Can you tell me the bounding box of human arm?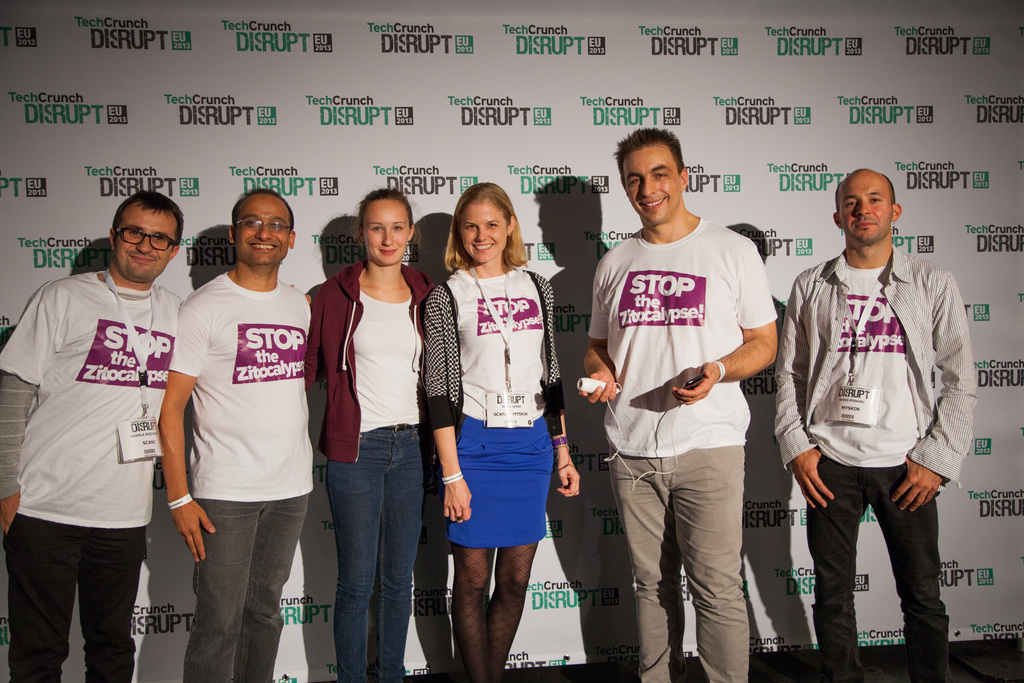
<box>0,279,54,538</box>.
